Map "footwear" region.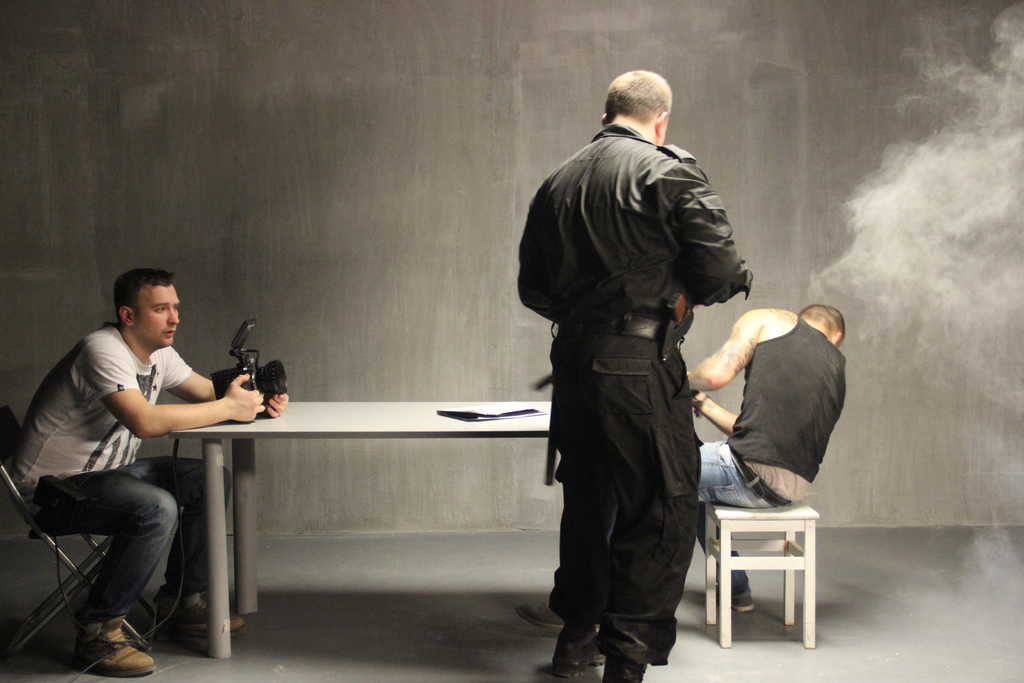
Mapped to box=[173, 592, 240, 639].
